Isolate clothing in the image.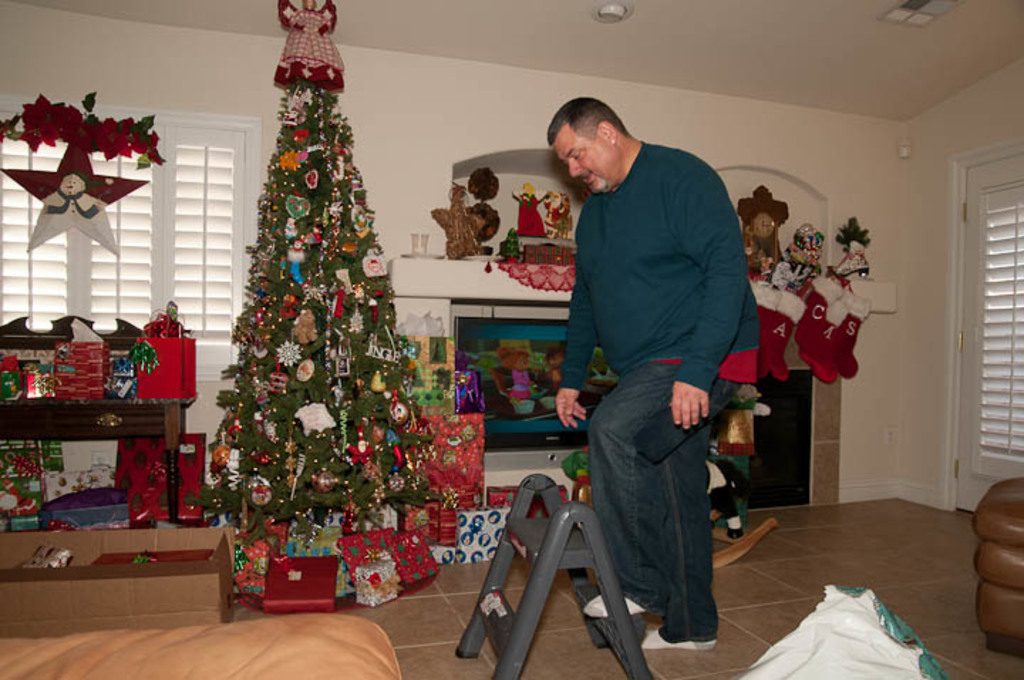
Isolated region: (left=583, top=361, right=747, bottom=649).
